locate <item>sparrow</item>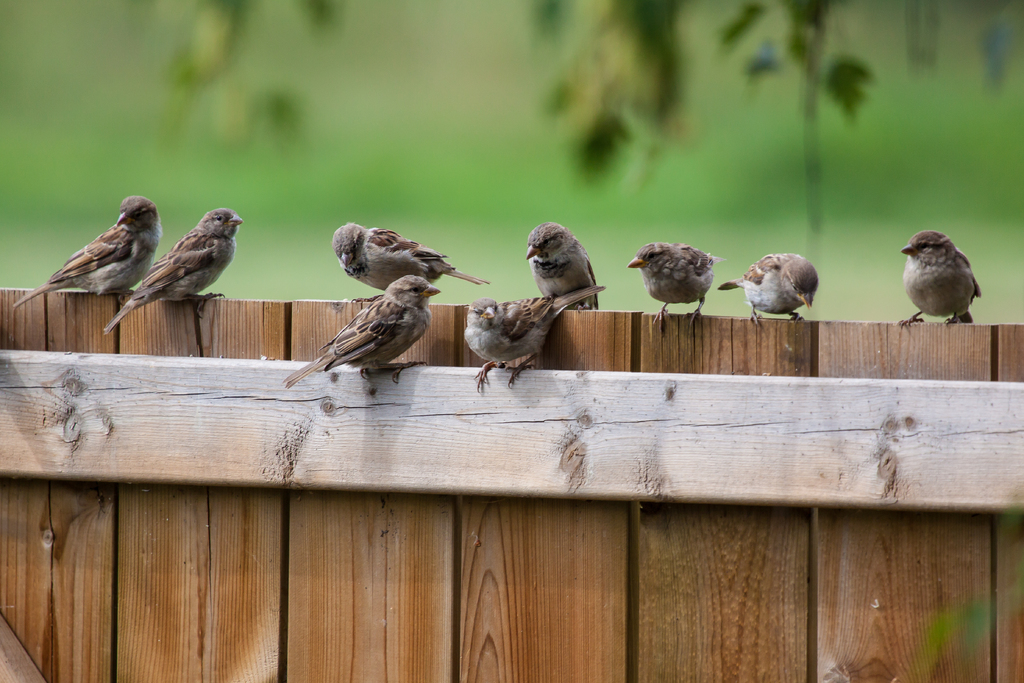
bbox=(10, 195, 164, 305)
